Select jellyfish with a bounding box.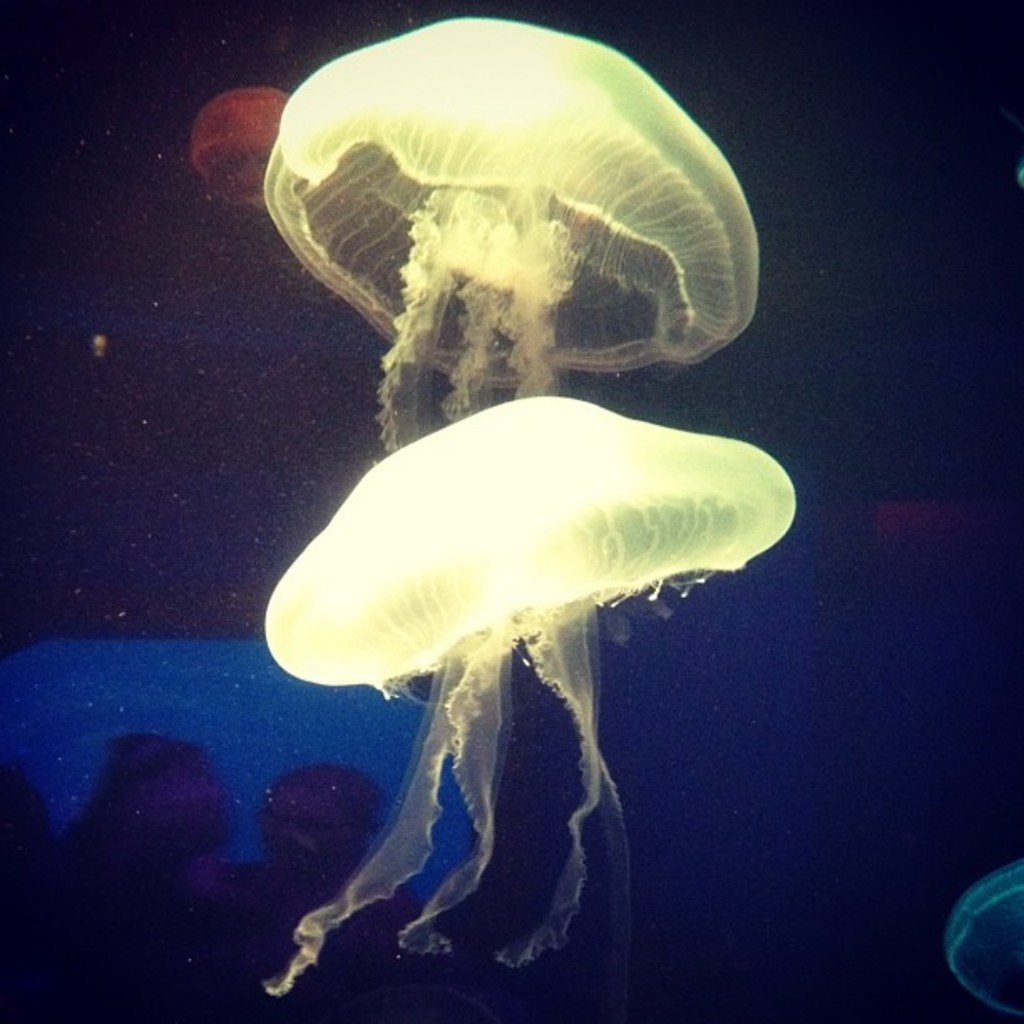
(261, 390, 796, 999).
